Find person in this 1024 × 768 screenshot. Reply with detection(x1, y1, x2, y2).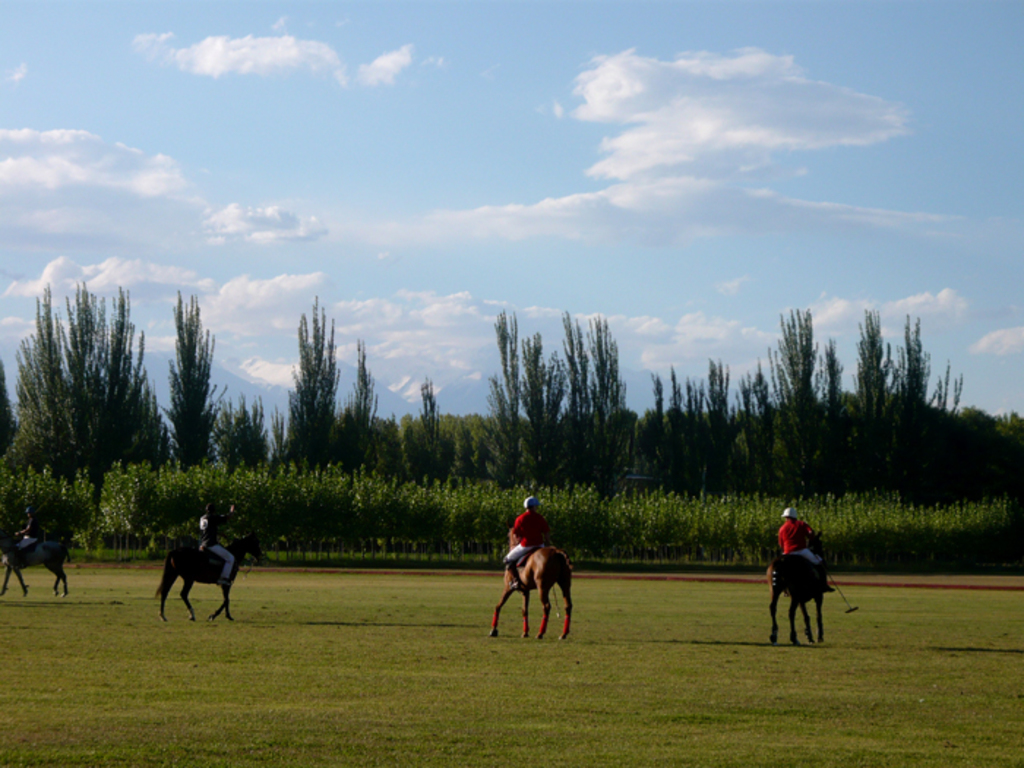
detection(10, 502, 45, 550).
